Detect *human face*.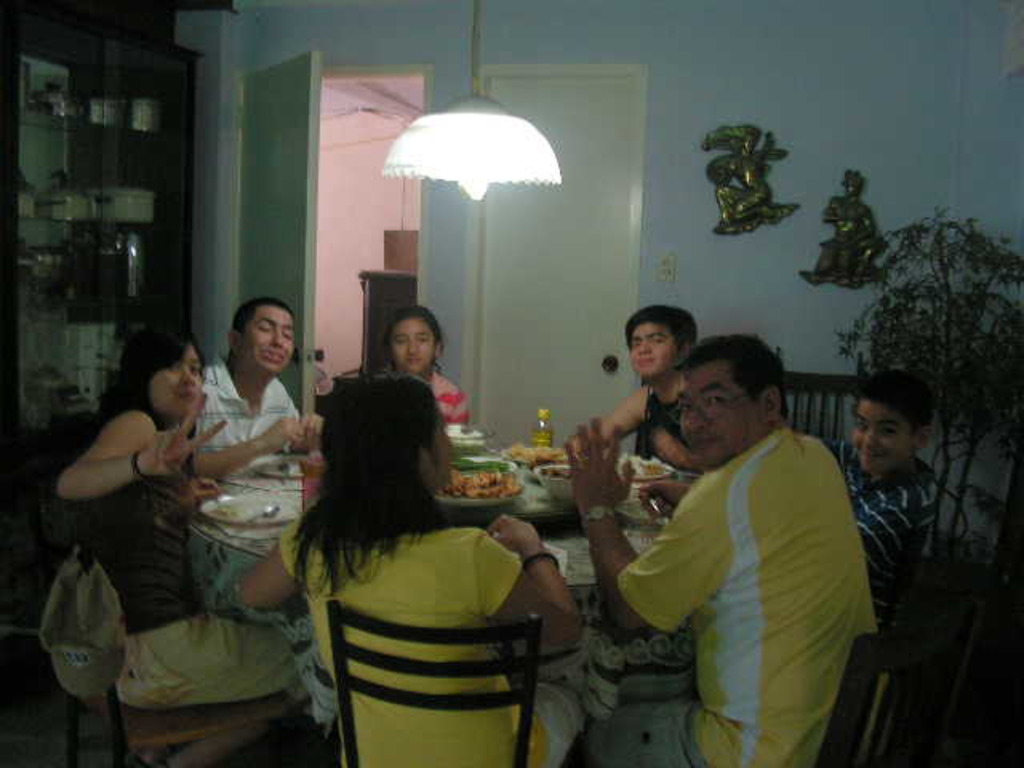
Detected at (x1=853, y1=395, x2=910, y2=472).
